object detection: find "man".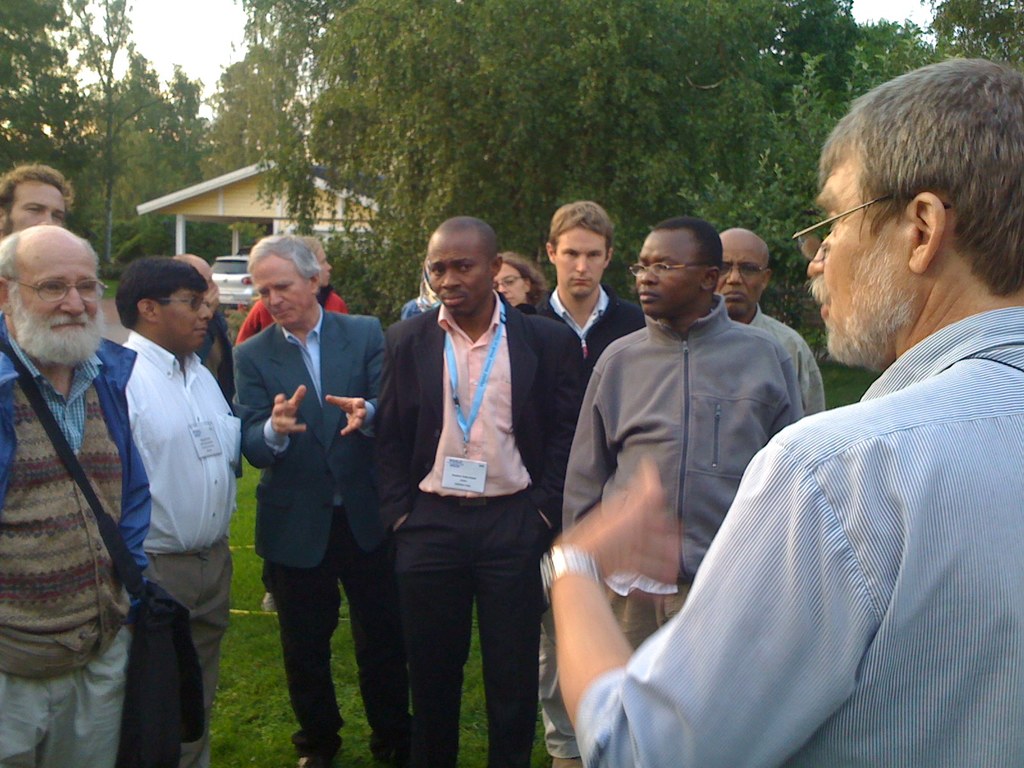
(717, 227, 825, 415).
